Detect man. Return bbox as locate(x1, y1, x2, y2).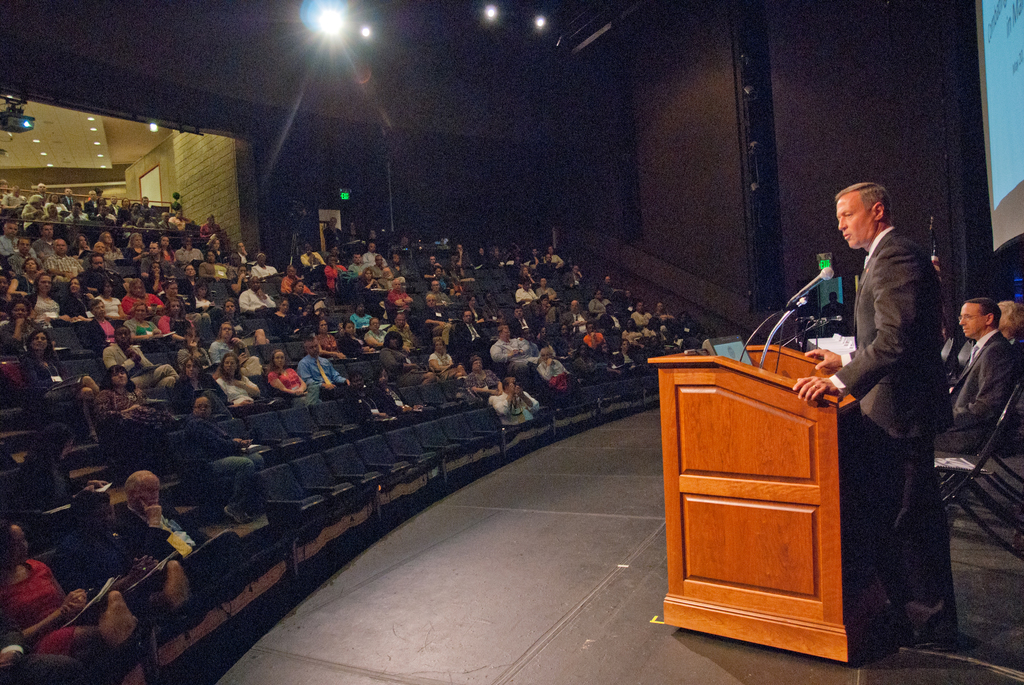
locate(364, 241, 377, 267).
